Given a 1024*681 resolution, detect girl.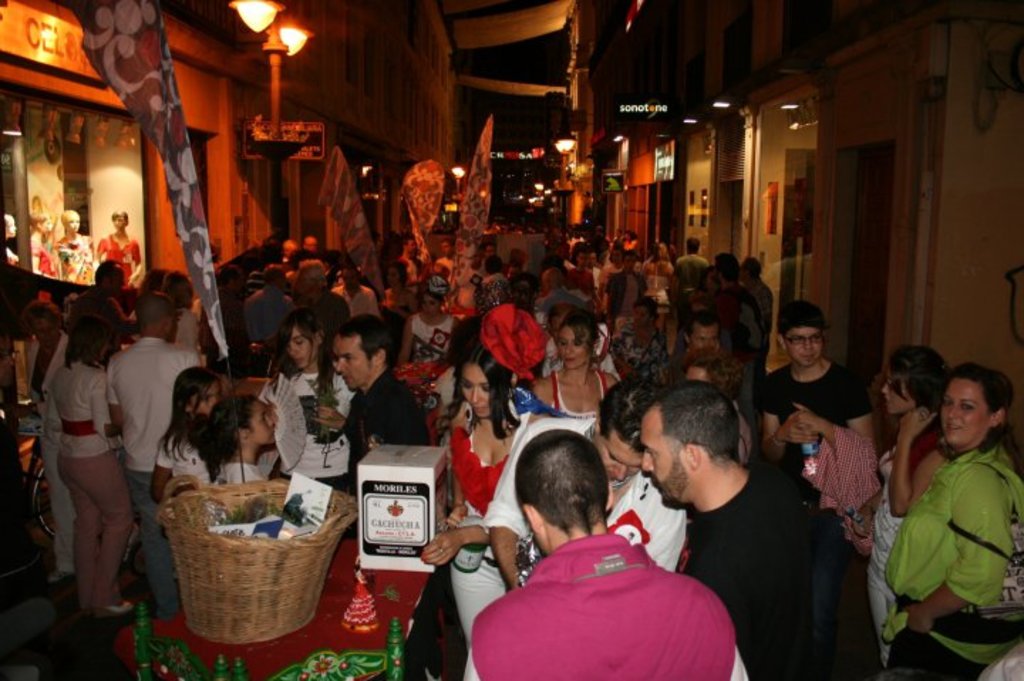
205,402,273,490.
